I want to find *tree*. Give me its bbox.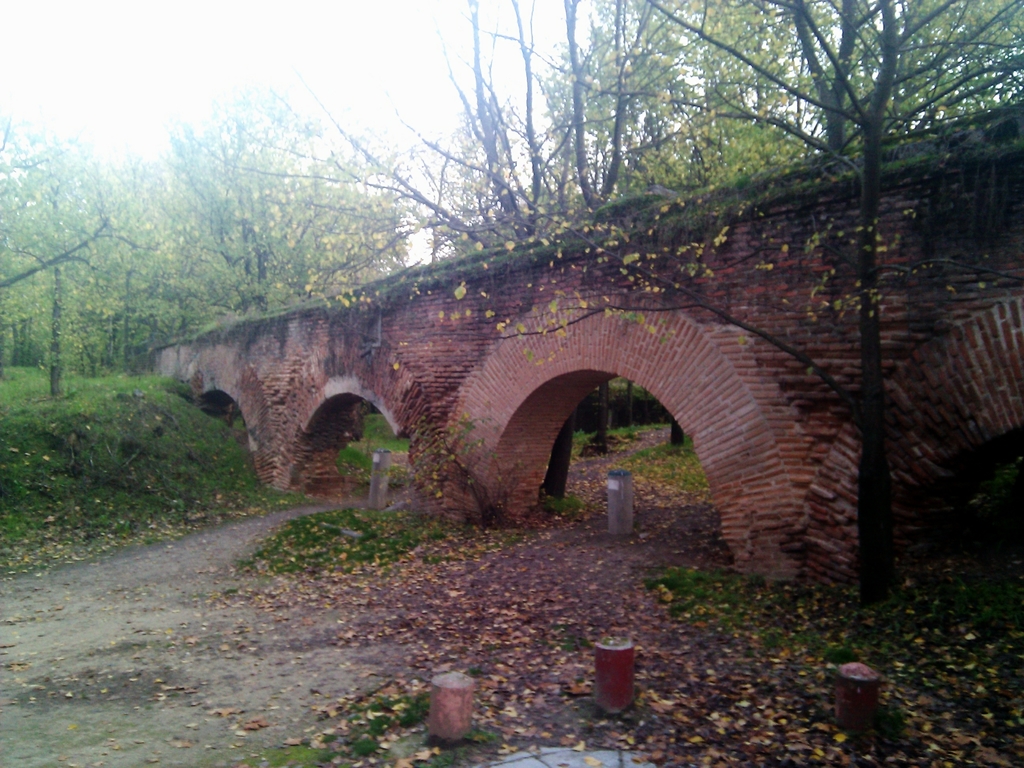
{"left": 152, "top": 60, "right": 408, "bottom": 346}.
